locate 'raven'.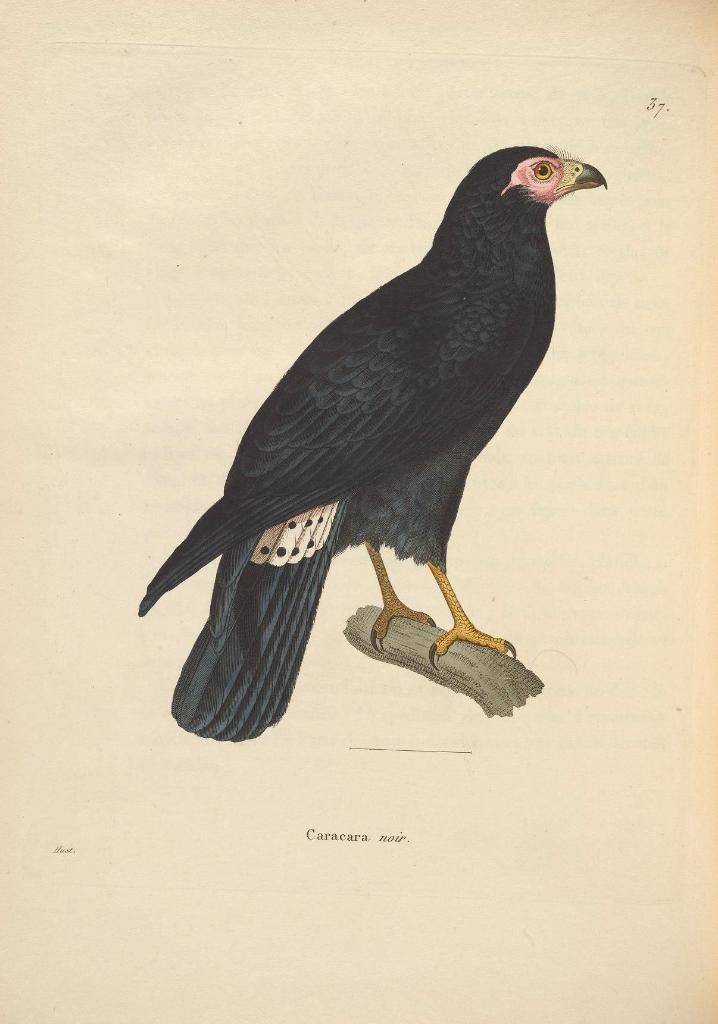
Bounding box: box=[135, 144, 614, 736].
